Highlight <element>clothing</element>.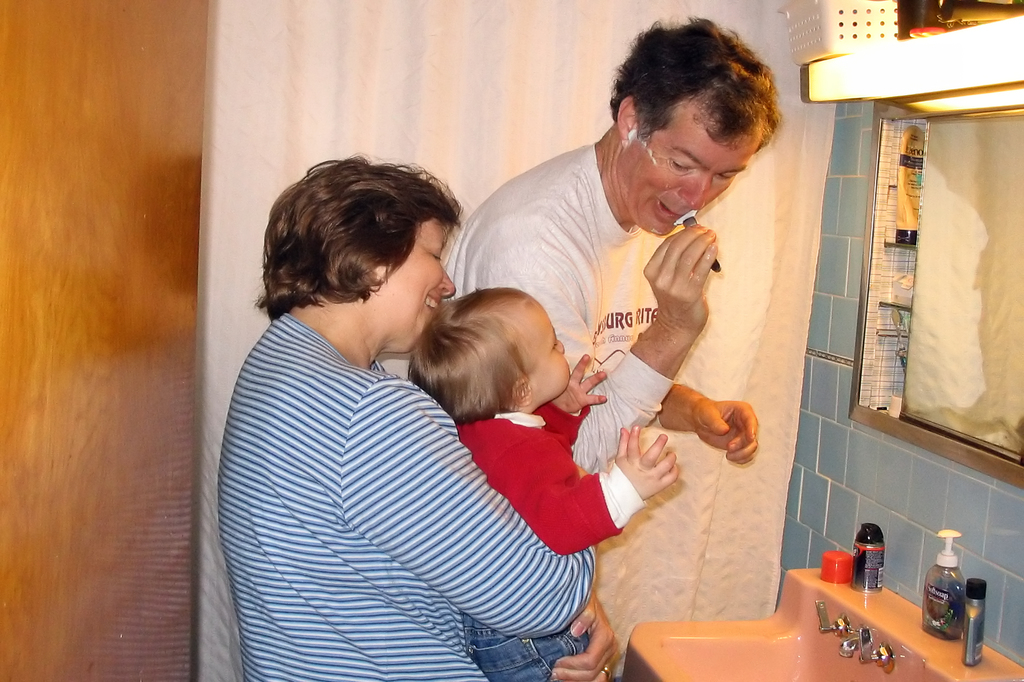
Highlighted region: Rect(407, 140, 733, 541).
